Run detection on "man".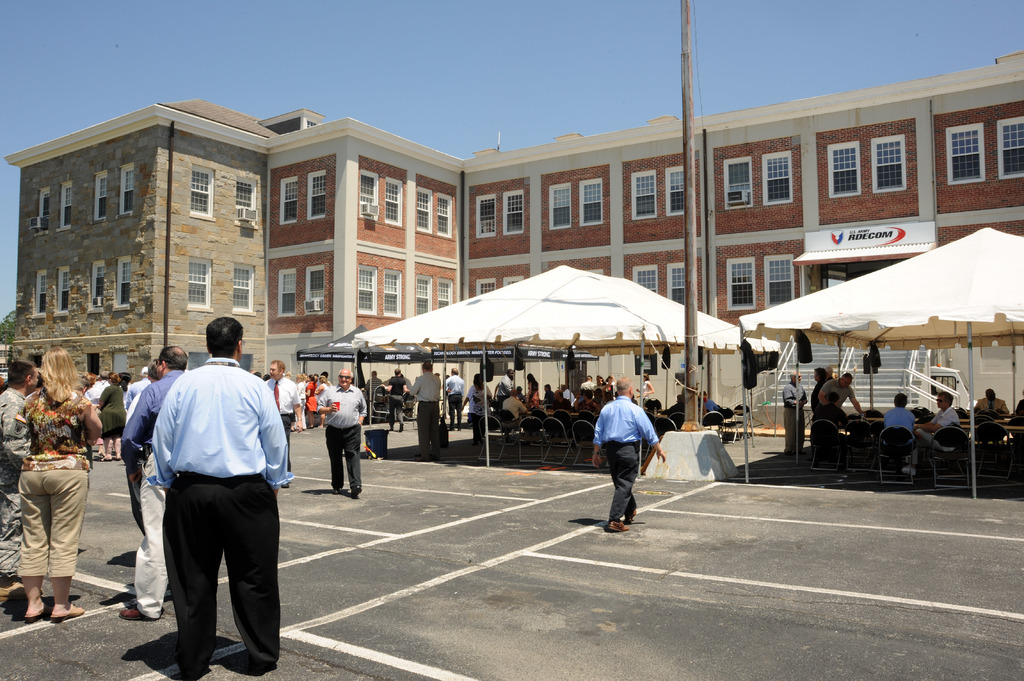
Result: rect(816, 371, 860, 413).
